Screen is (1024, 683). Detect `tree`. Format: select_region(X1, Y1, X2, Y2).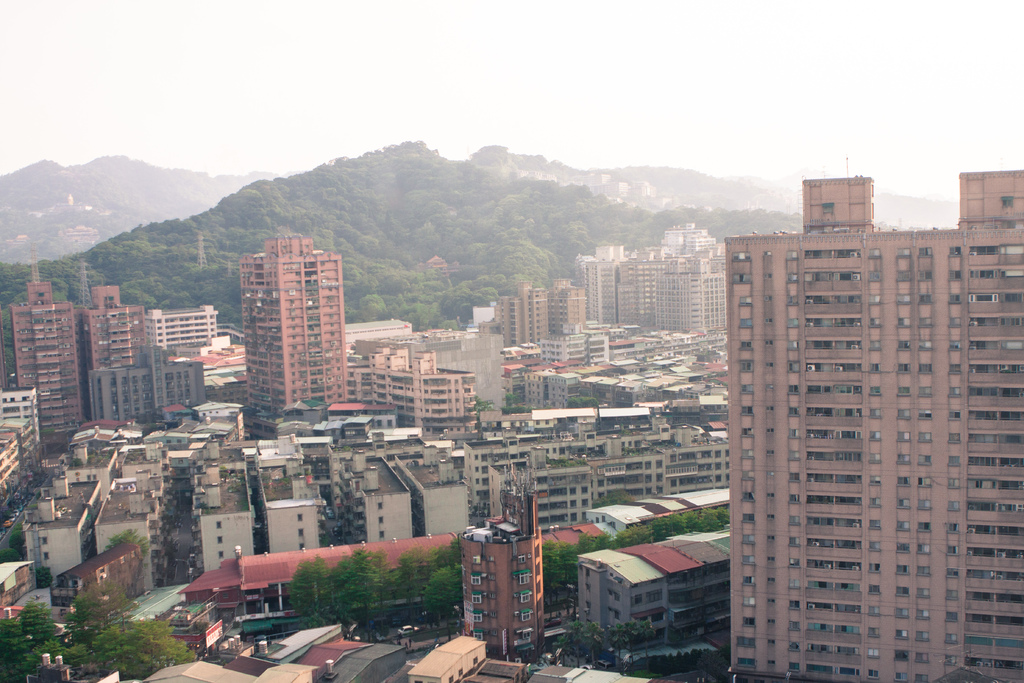
select_region(391, 550, 420, 627).
